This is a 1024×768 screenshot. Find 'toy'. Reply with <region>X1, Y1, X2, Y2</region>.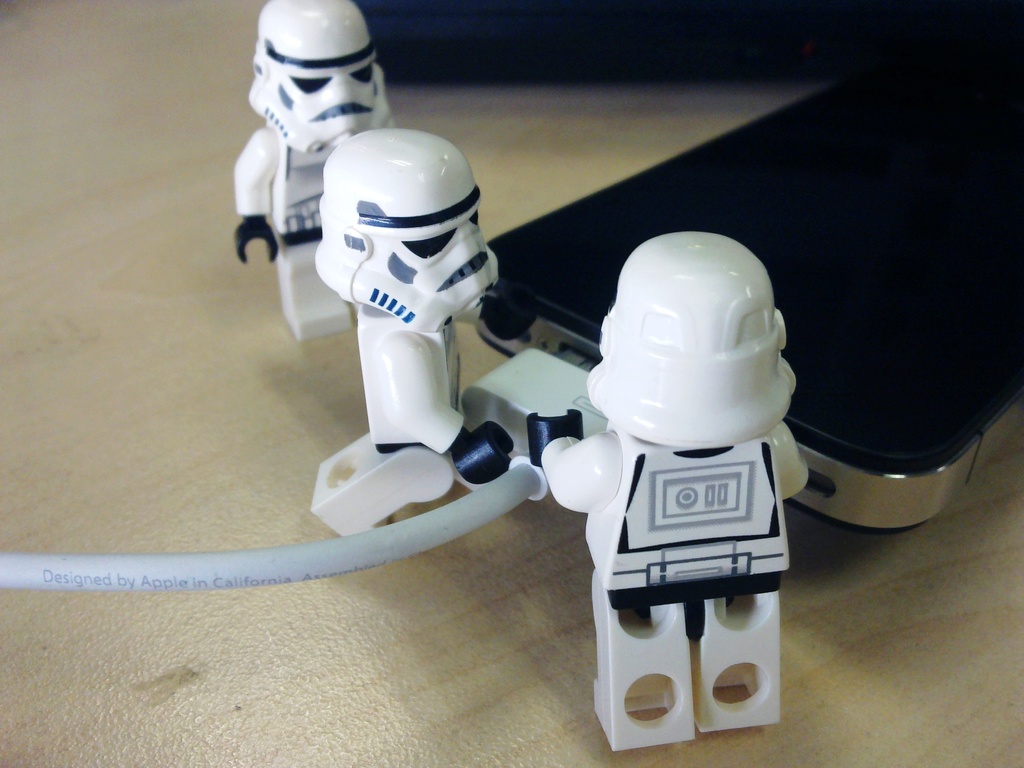
<region>228, 0, 402, 340</region>.
